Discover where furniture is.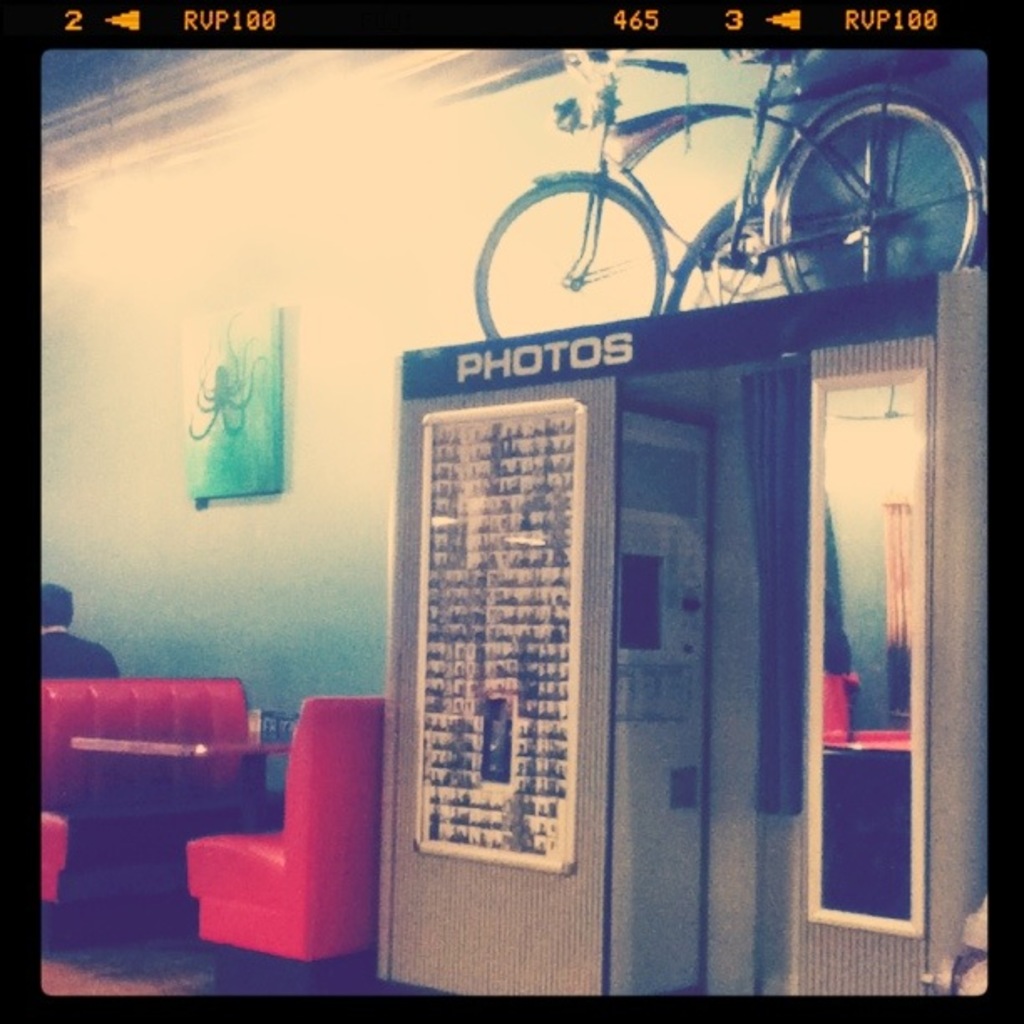
Discovered at (left=62, top=730, right=298, bottom=832).
